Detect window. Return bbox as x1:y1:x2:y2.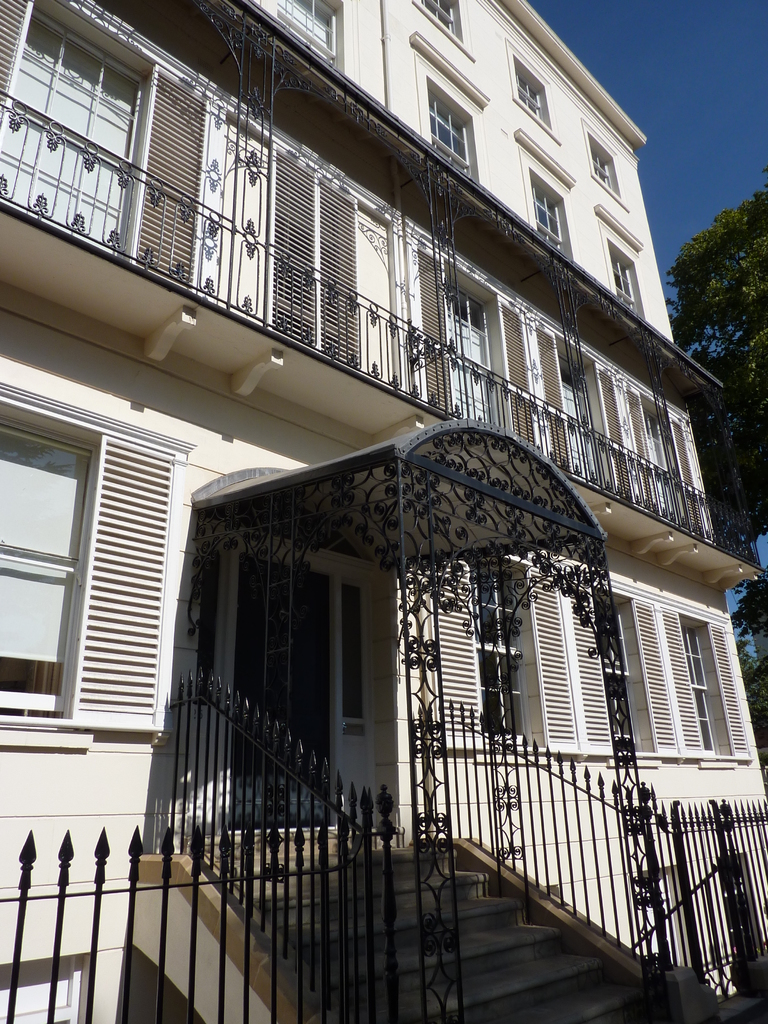
436:562:618:777.
